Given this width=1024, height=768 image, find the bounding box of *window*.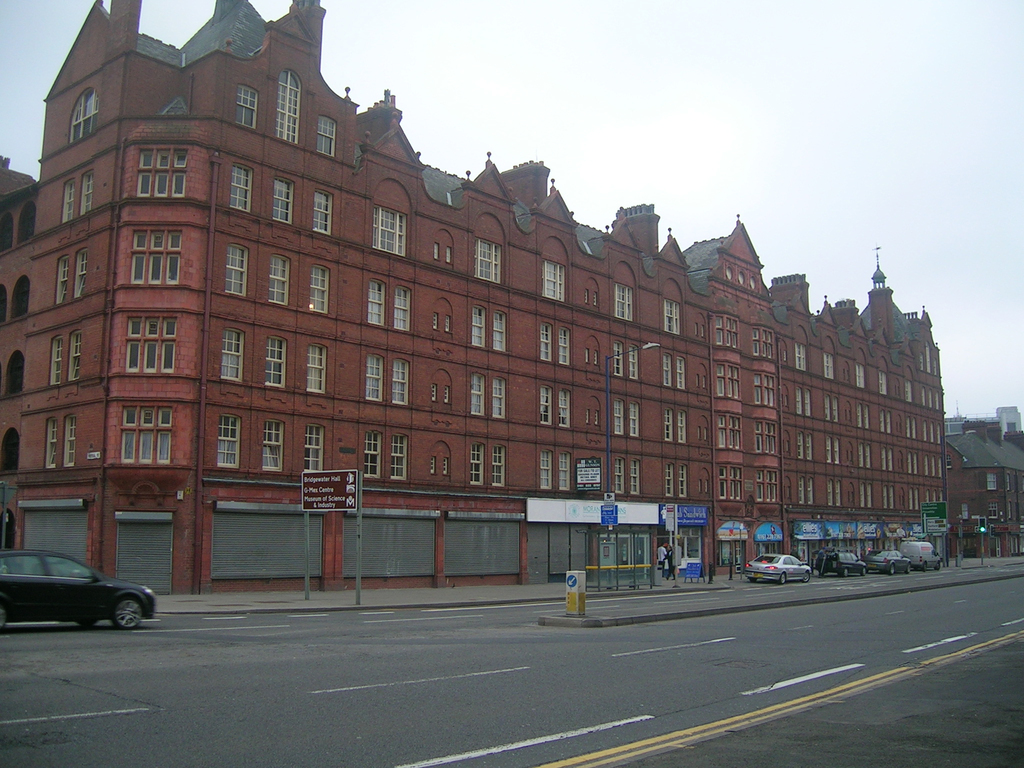
<box>68,88,100,144</box>.
